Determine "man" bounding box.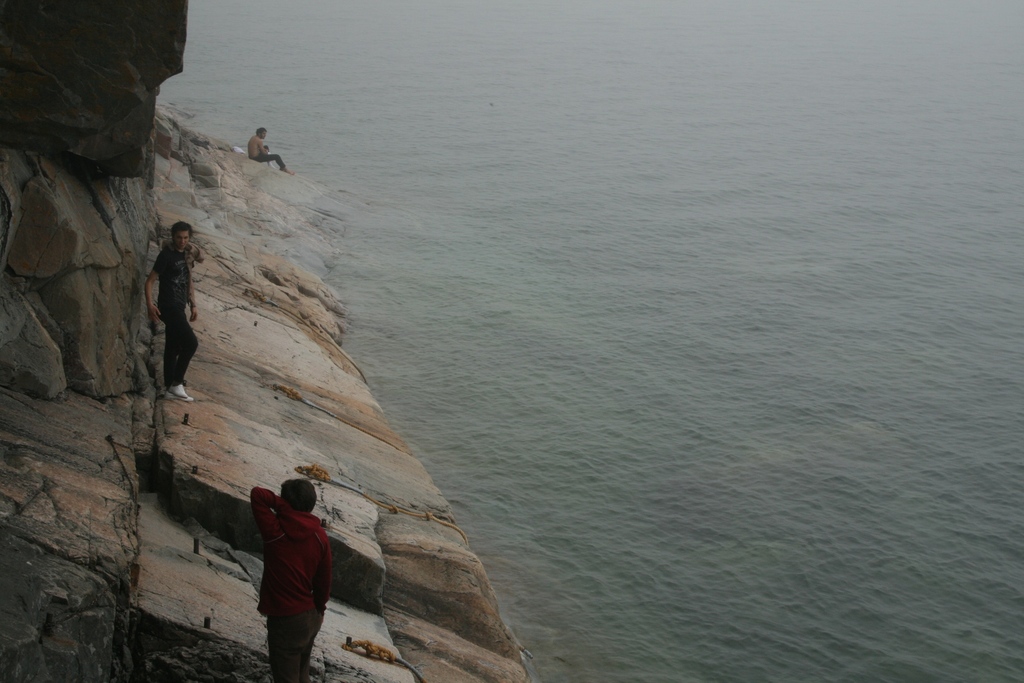
Determined: 132,211,204,405.
